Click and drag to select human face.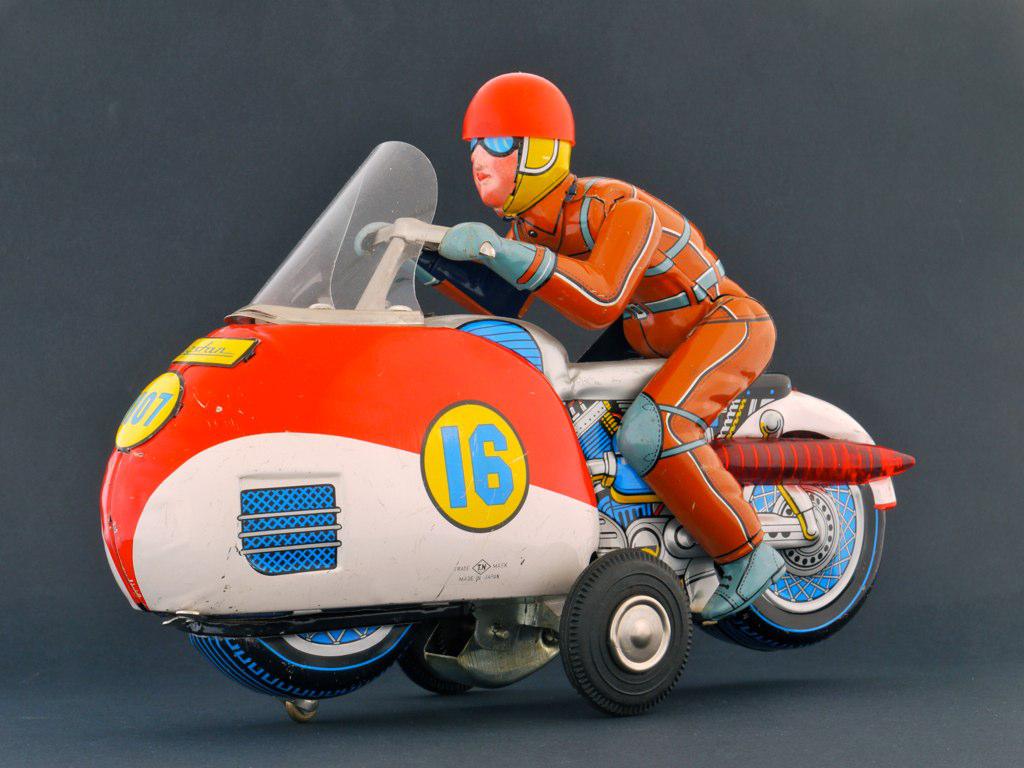
Selection: [468, 136, 518, 206].
